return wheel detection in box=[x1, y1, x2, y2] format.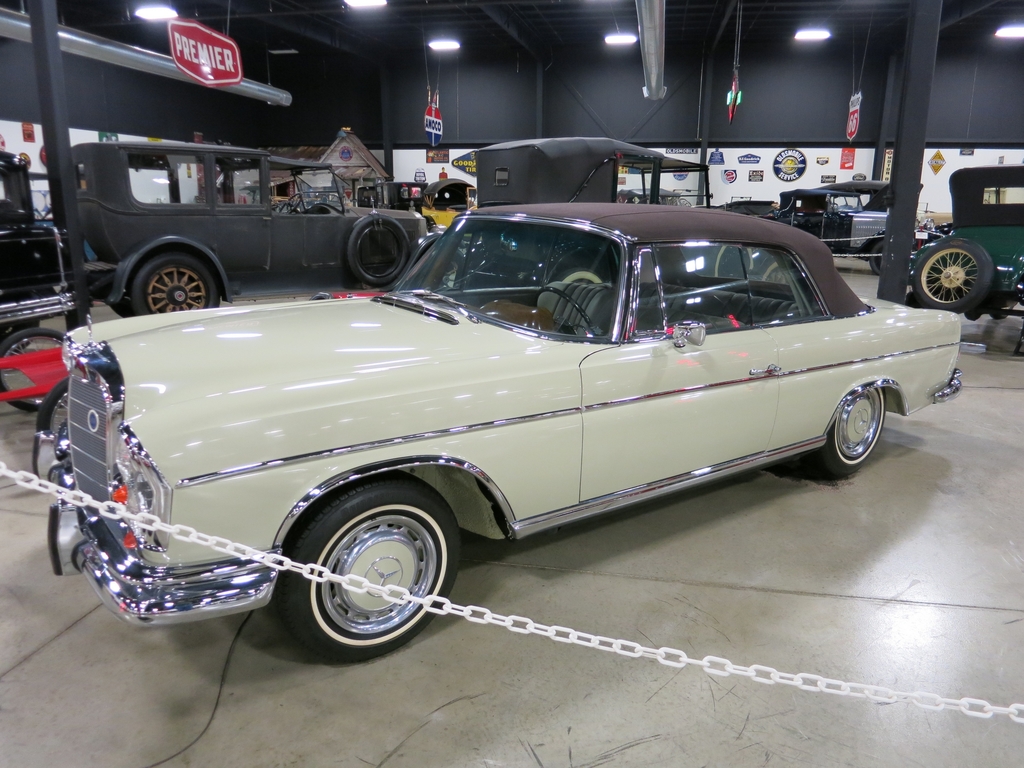
box=[274, 474, 462, 668].
